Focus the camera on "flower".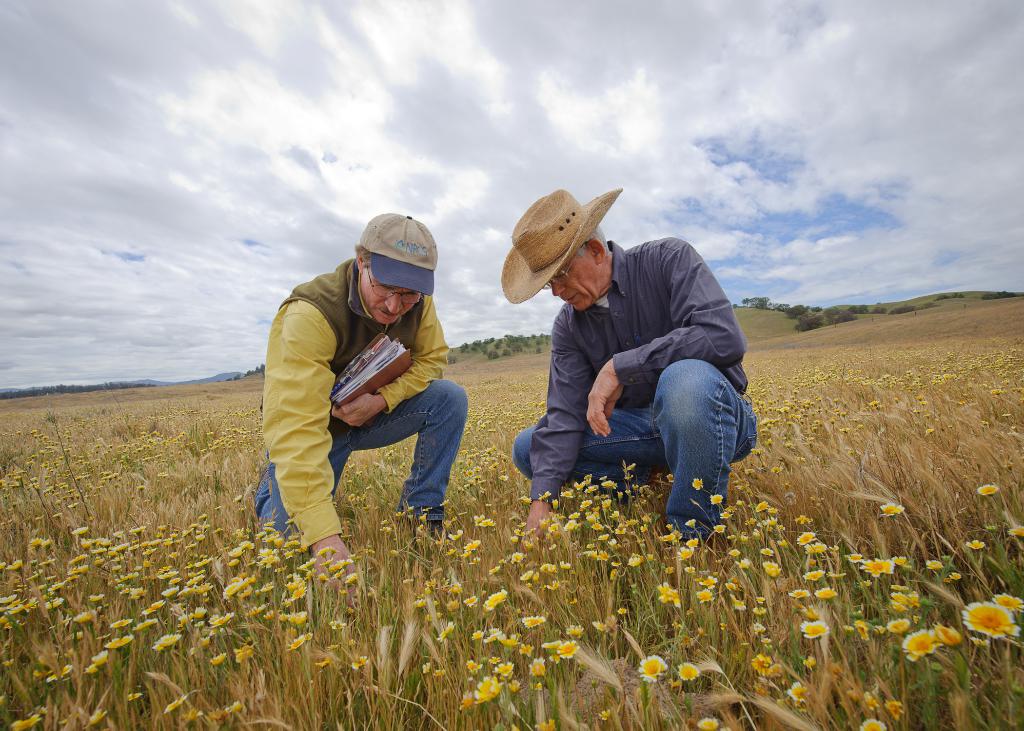
Focus region: box=[634, 652, 662, 679].
